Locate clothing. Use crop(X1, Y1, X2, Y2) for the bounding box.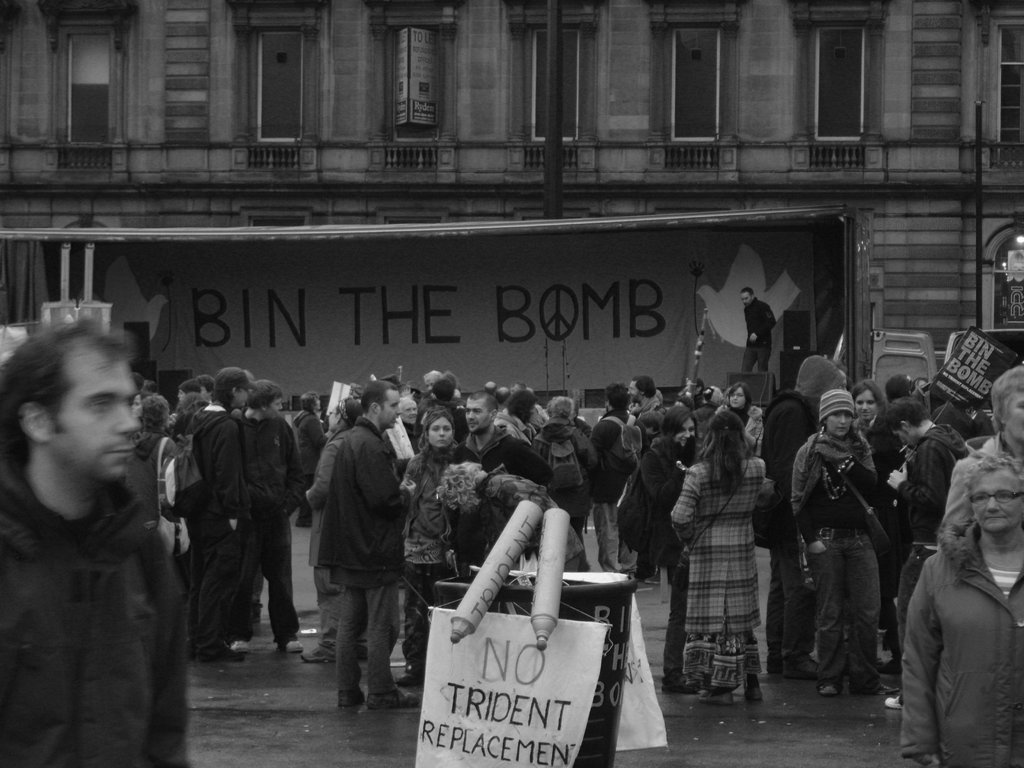
crop(789, 428, 880, 698).
